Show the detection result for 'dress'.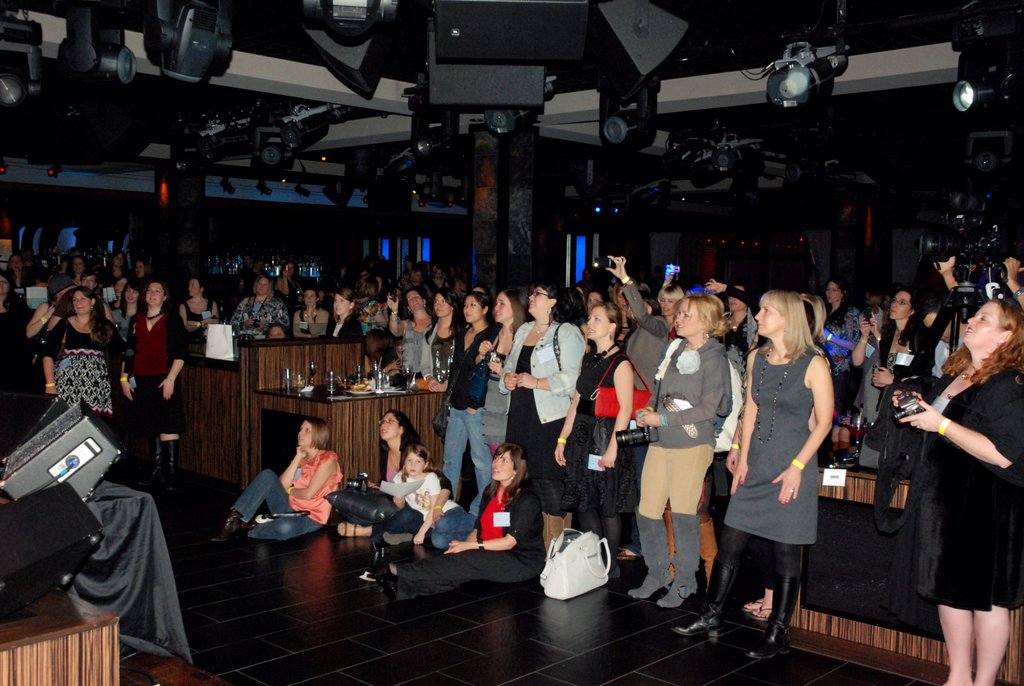
723/350/819/548.
